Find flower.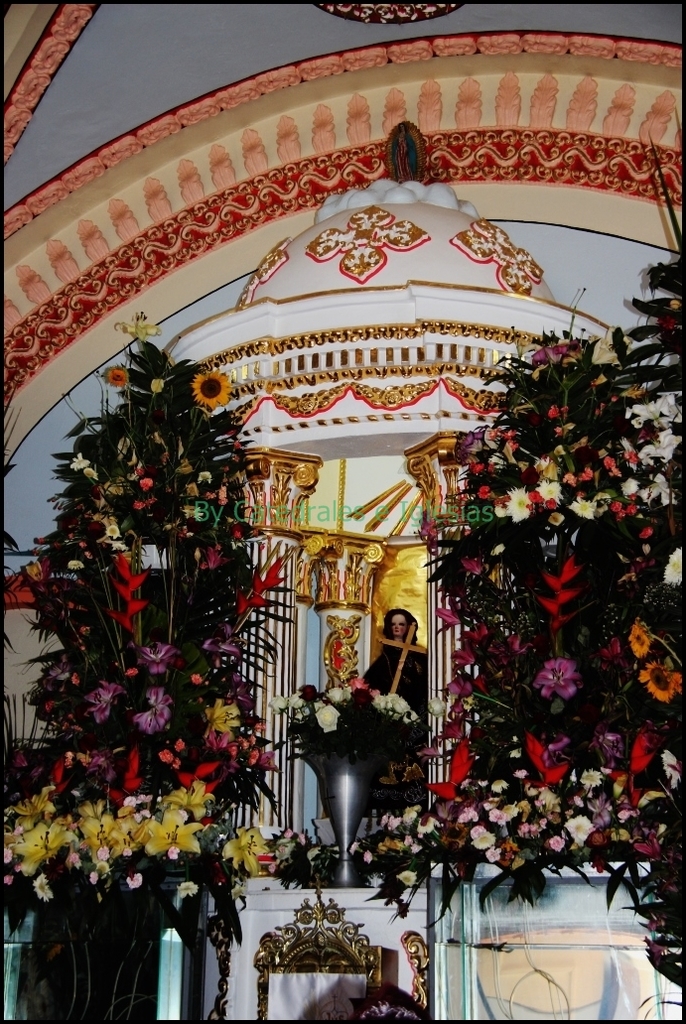
97/365/135/388.
